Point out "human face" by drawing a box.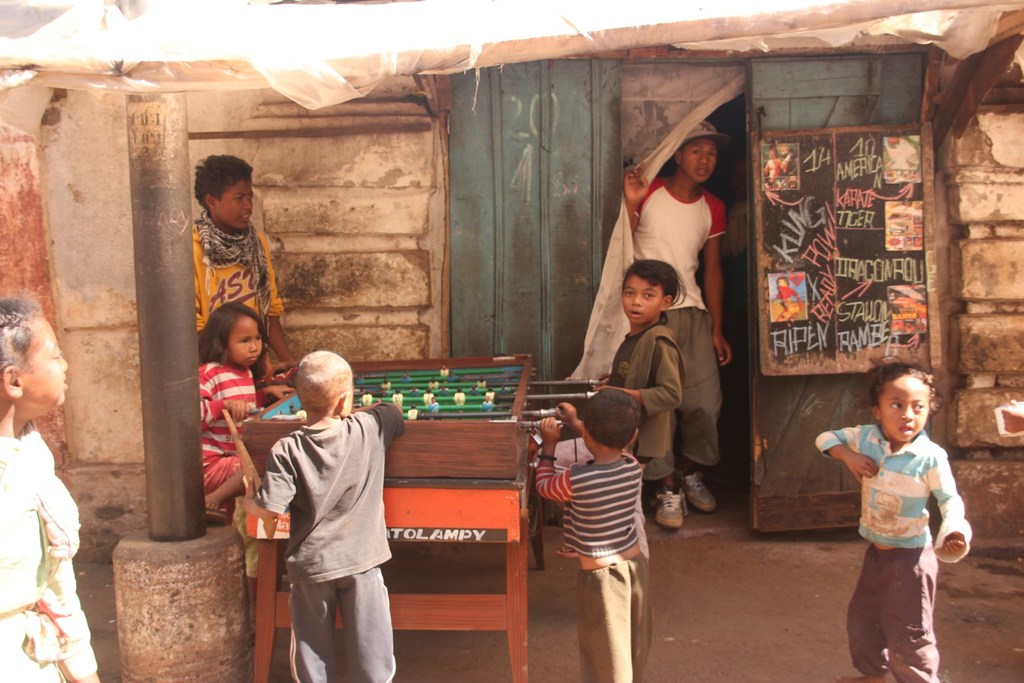
[17, 317, 70, 415].
